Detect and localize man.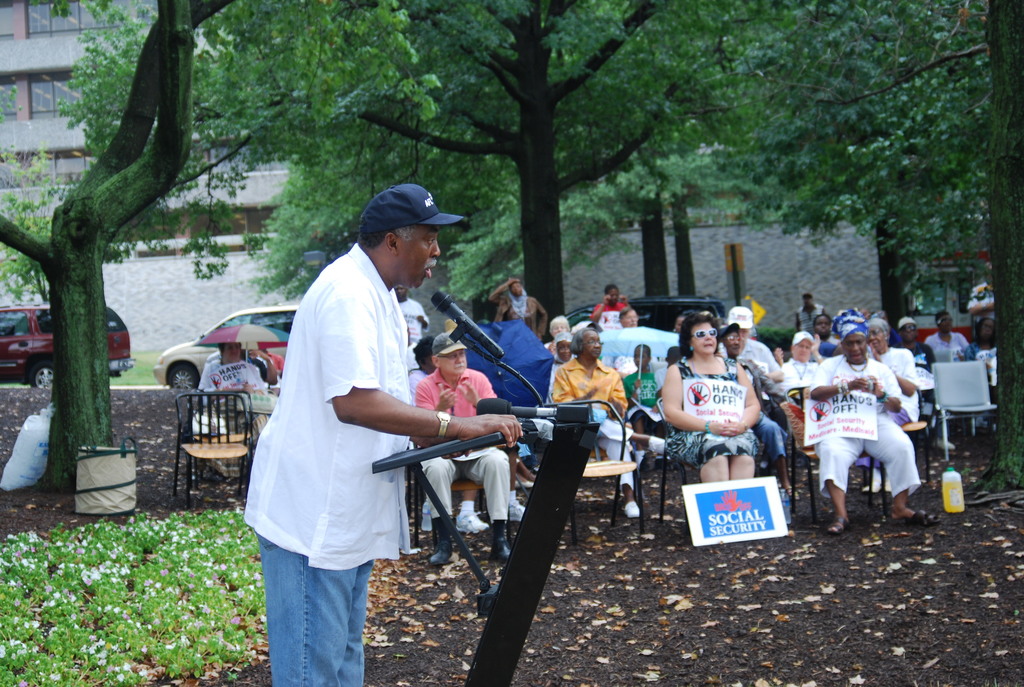
Localized at [x1=891, y1=315, x2=941, y2=455].
